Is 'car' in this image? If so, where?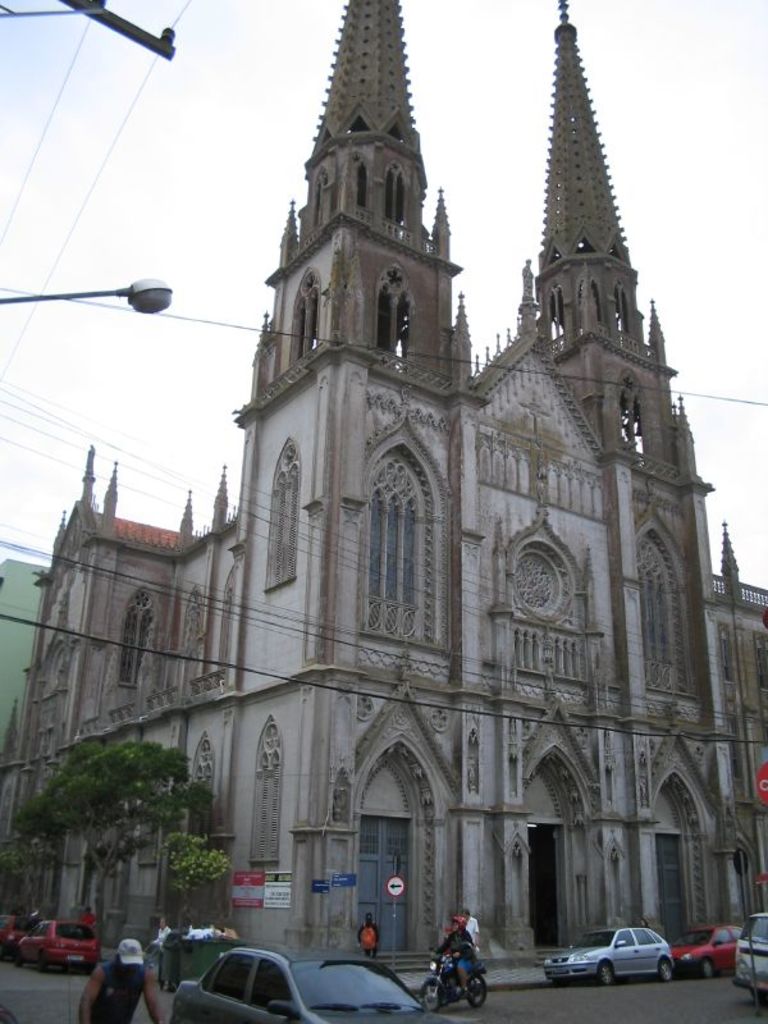
Yes, at <bbox>15, 915, 101, 973</bbox>.
